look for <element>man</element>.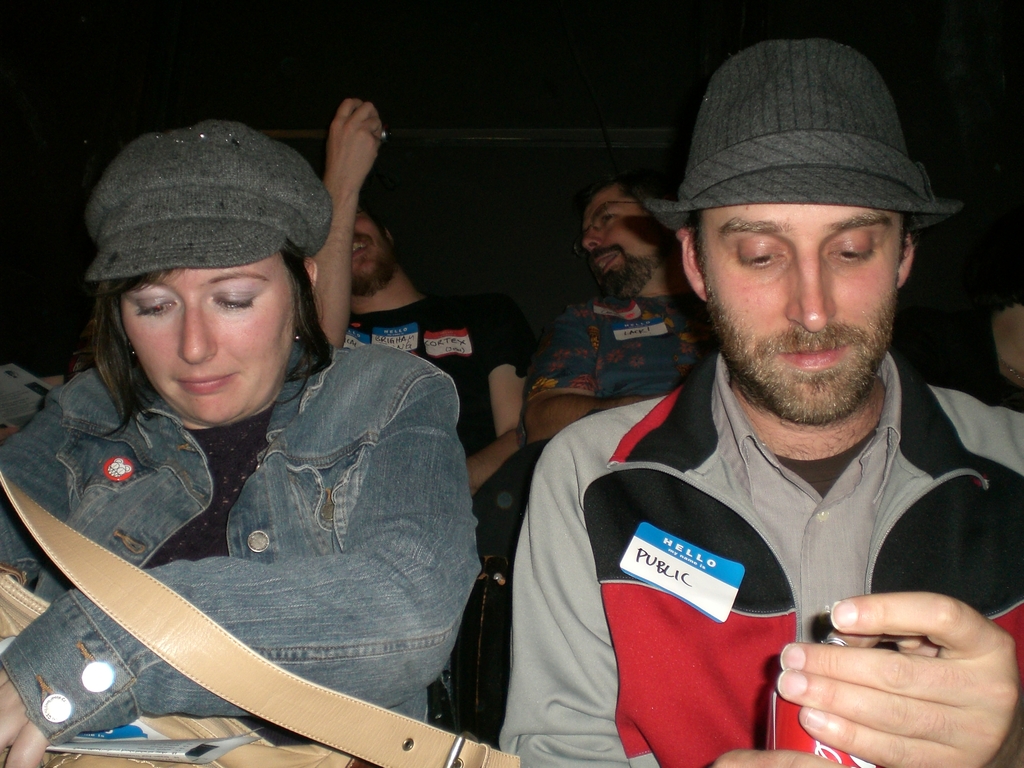
Found: pyautogui.locateOnScreen(531, 175, 726, 454).
